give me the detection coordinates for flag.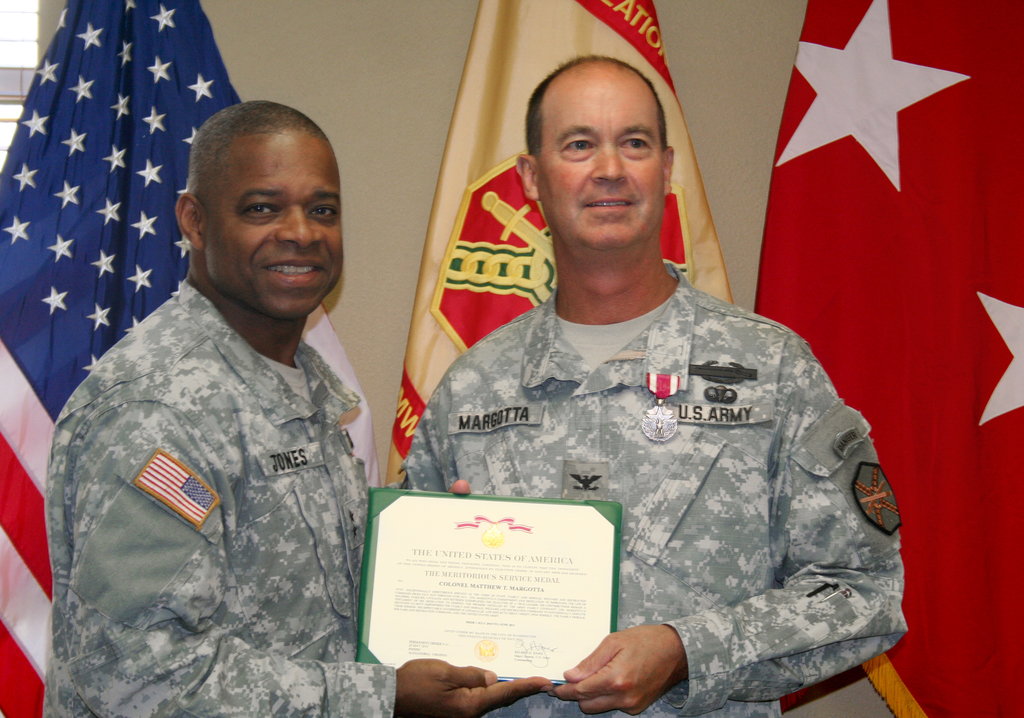
rect(381, 0, 740, 514).
